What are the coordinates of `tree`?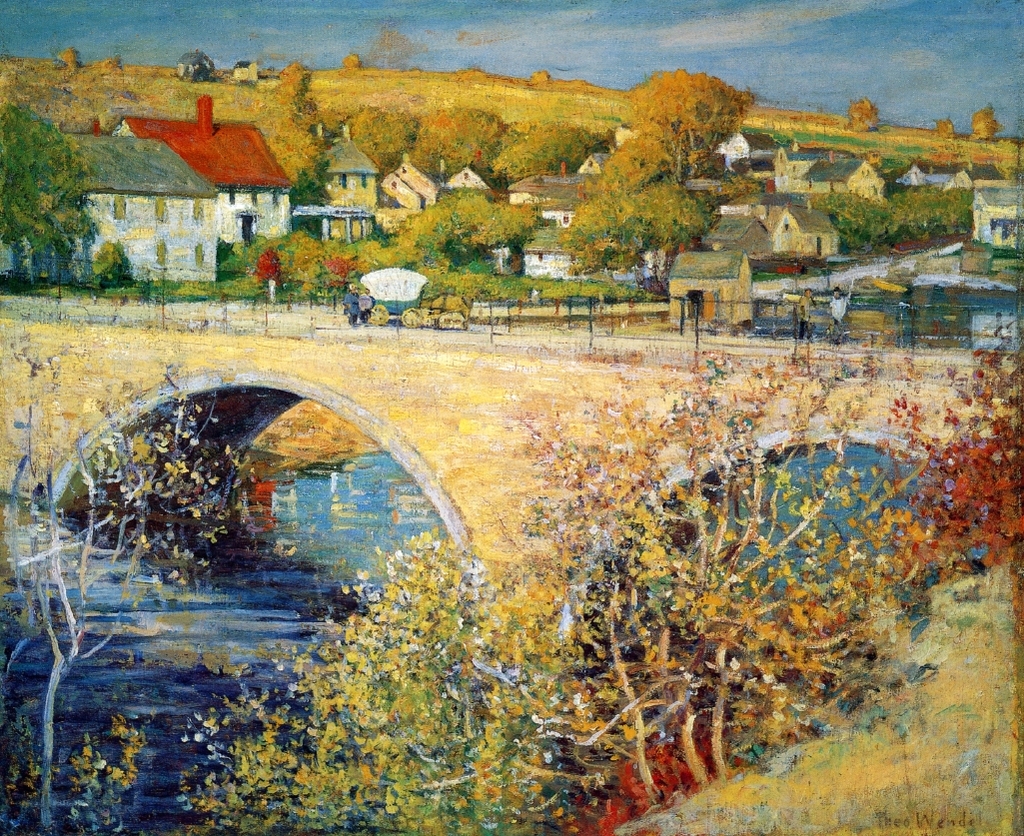
{"x1": 907, "y1": 316, "x2": 1023, "y2": 633}.
